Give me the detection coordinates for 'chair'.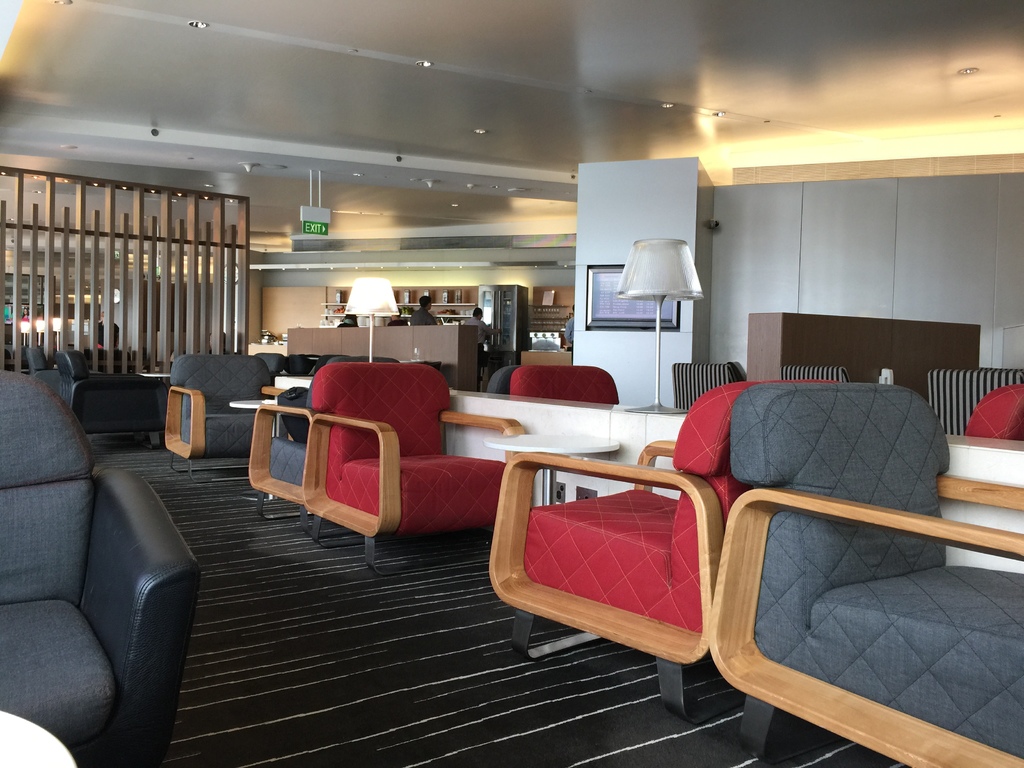
bbox=[960, 383, 1023, 440].
